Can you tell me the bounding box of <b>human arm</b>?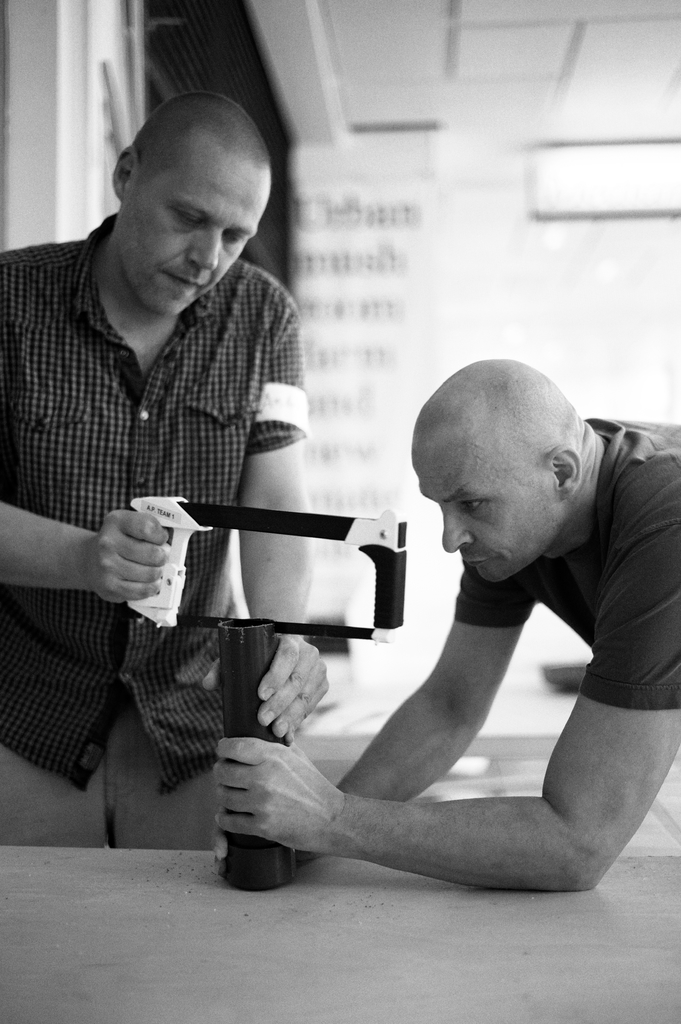
bbox=(239, 421, 359, 737).
